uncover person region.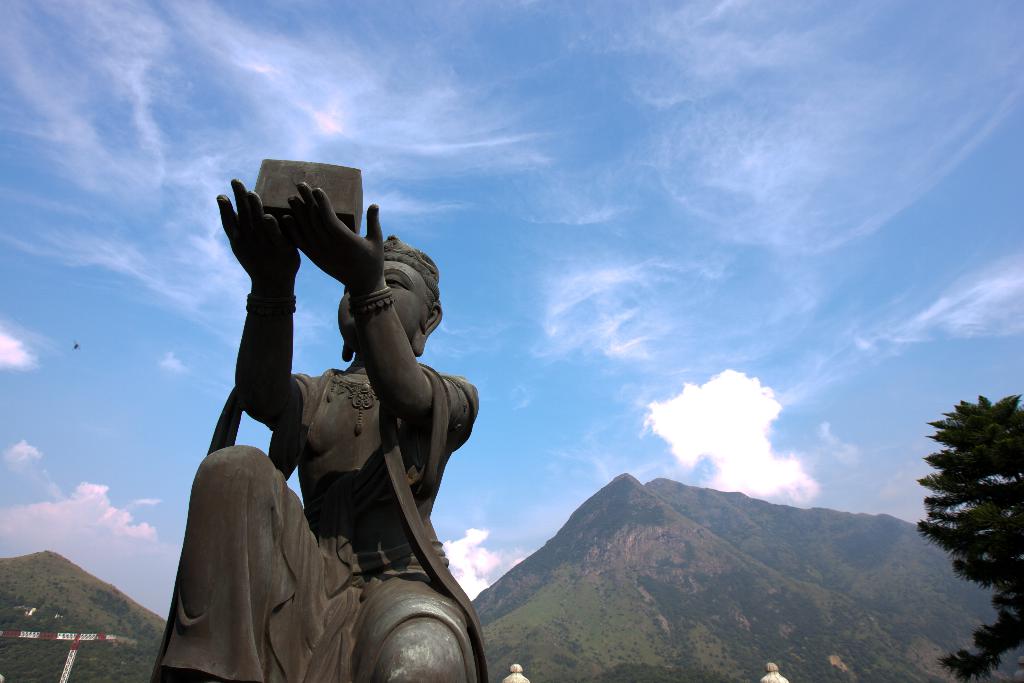
Uncovered: select_region(199, 174, 481, 681).
